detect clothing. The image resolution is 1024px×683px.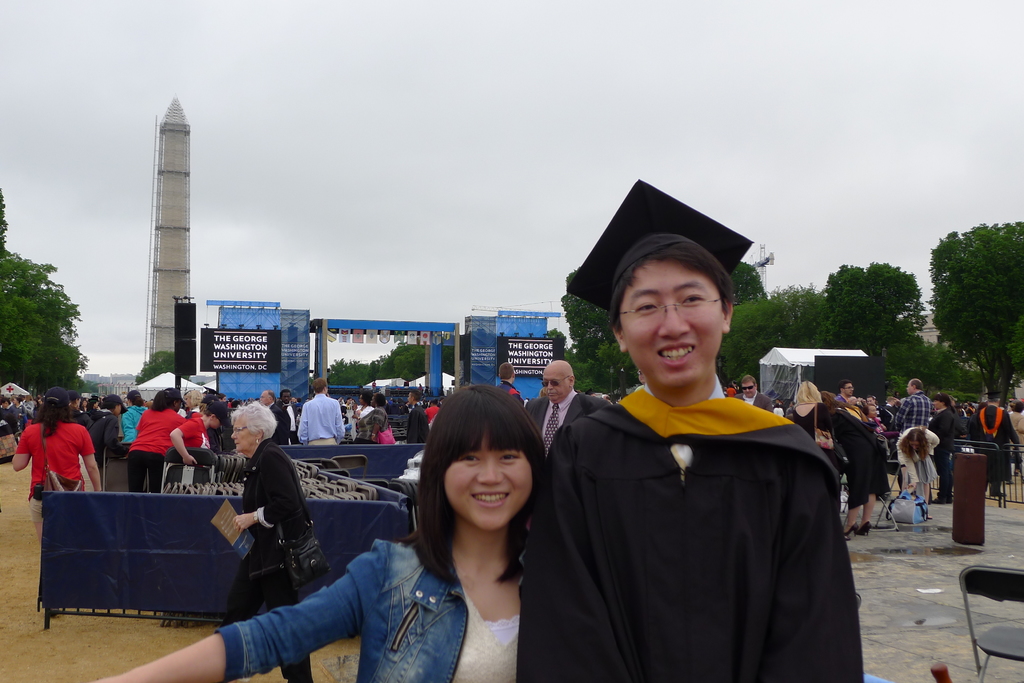
524, 396, 863, 682.
